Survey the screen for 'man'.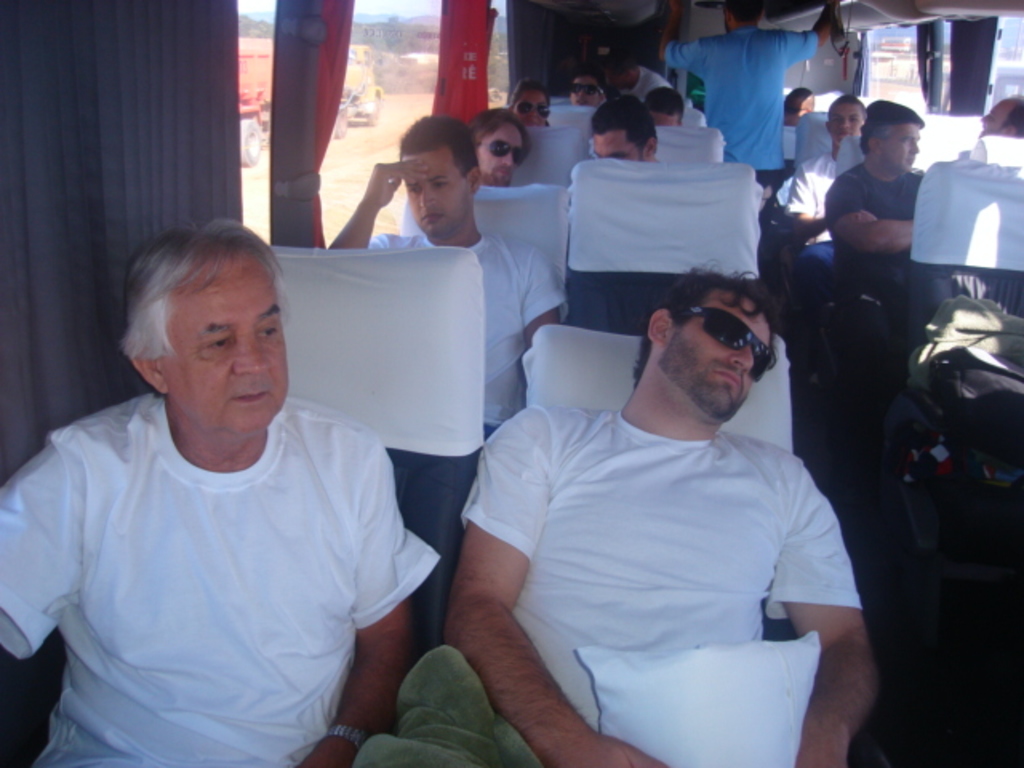
Survey found: bbox(0, 218, 443, 766).
